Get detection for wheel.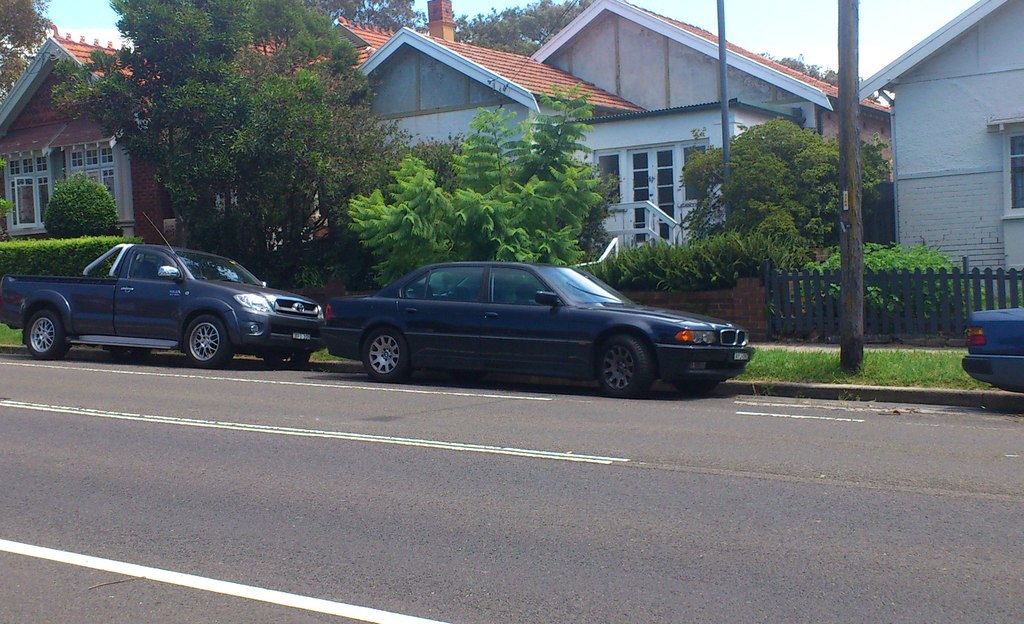
Detection: 26 310 69 362.
